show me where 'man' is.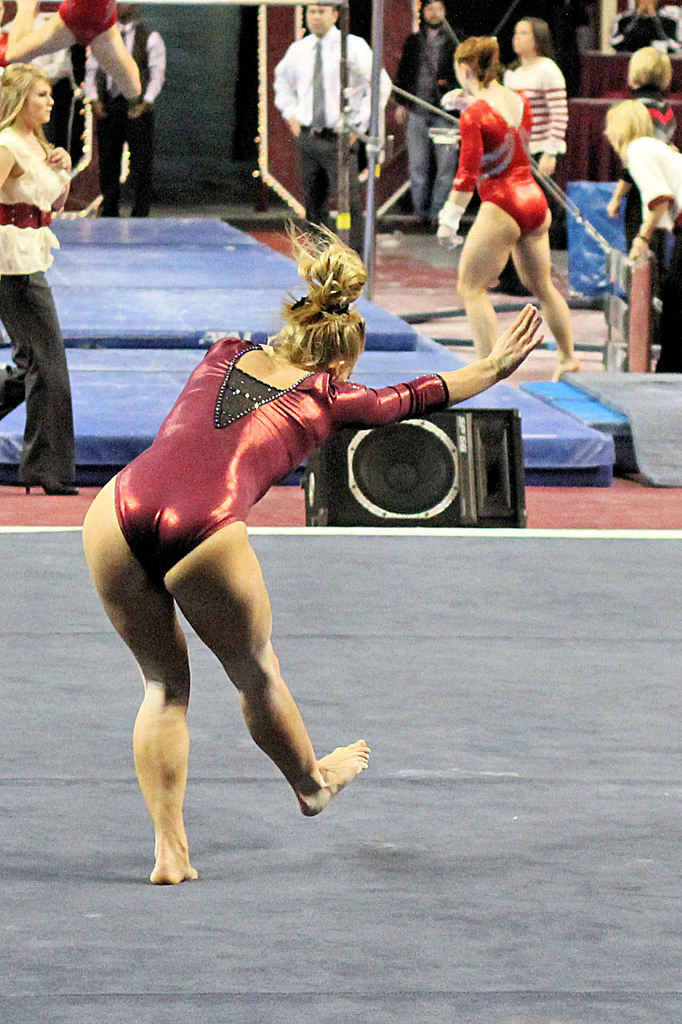
'man' is at <region>608, 0, 681, 53</region>.
